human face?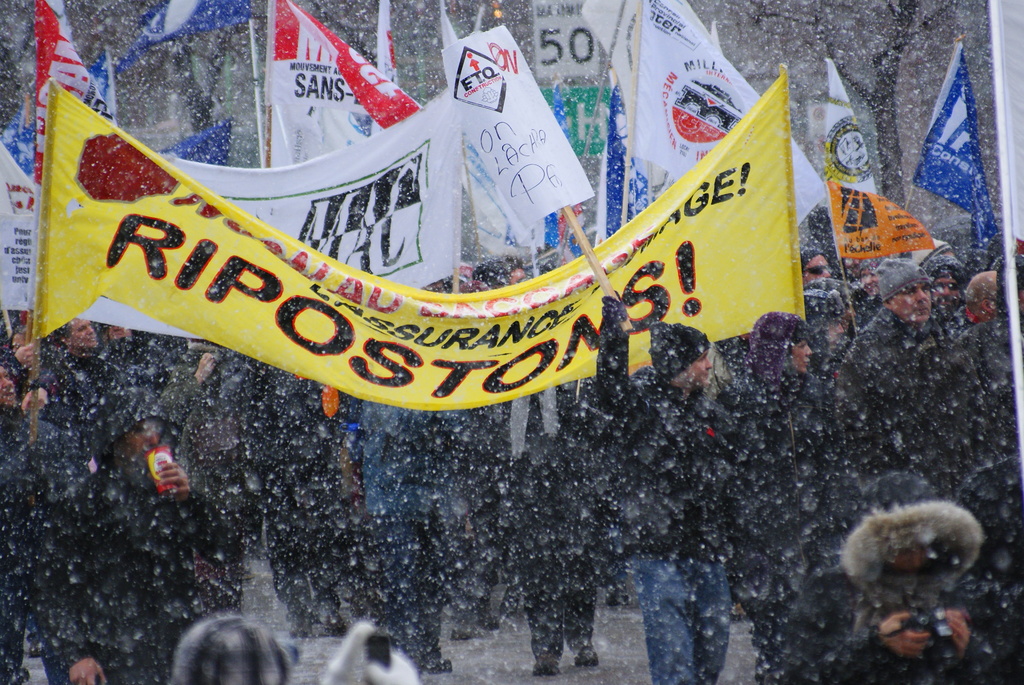
x1=802, y1=251, x2=832, y2=285
